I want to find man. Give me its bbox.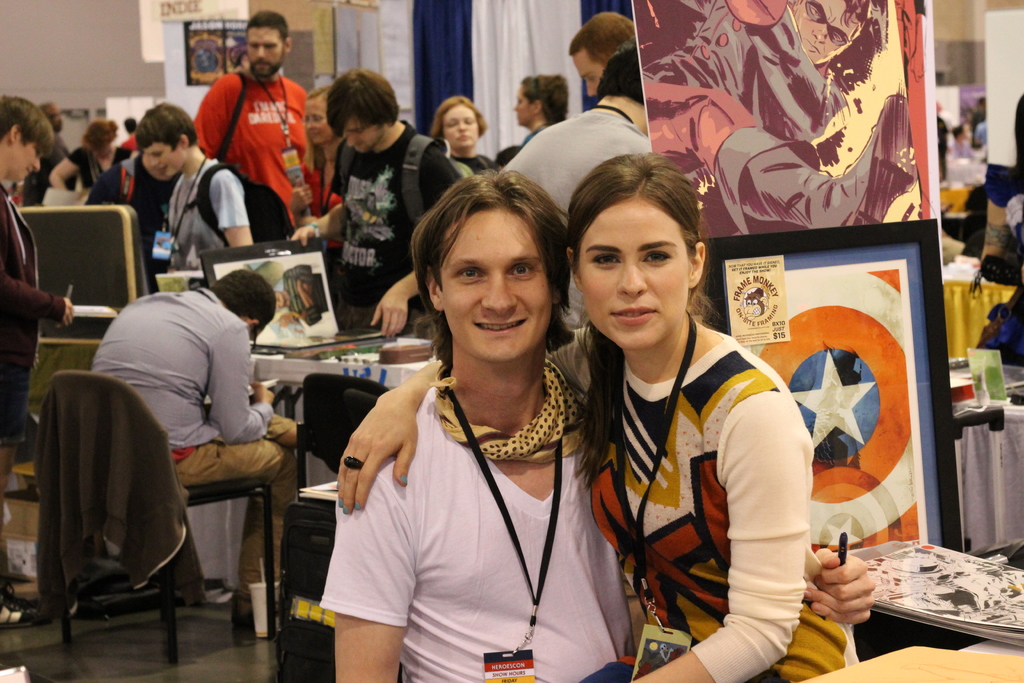
0:88:81:614.
